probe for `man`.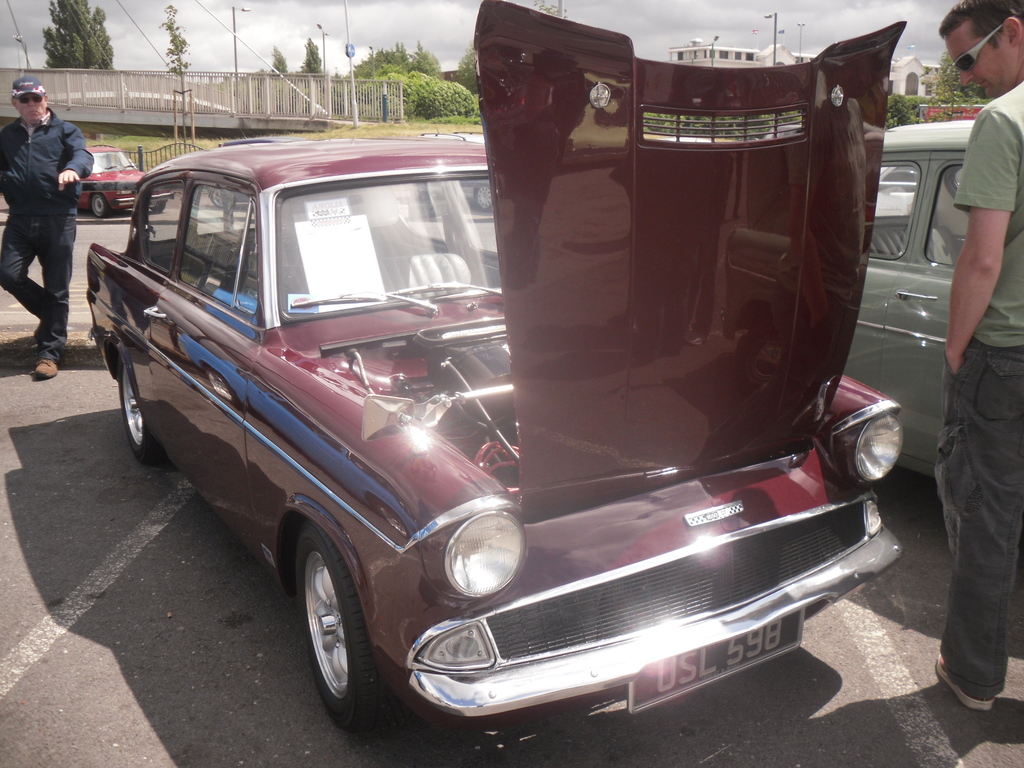
Probe result: 2,77,89,328.
